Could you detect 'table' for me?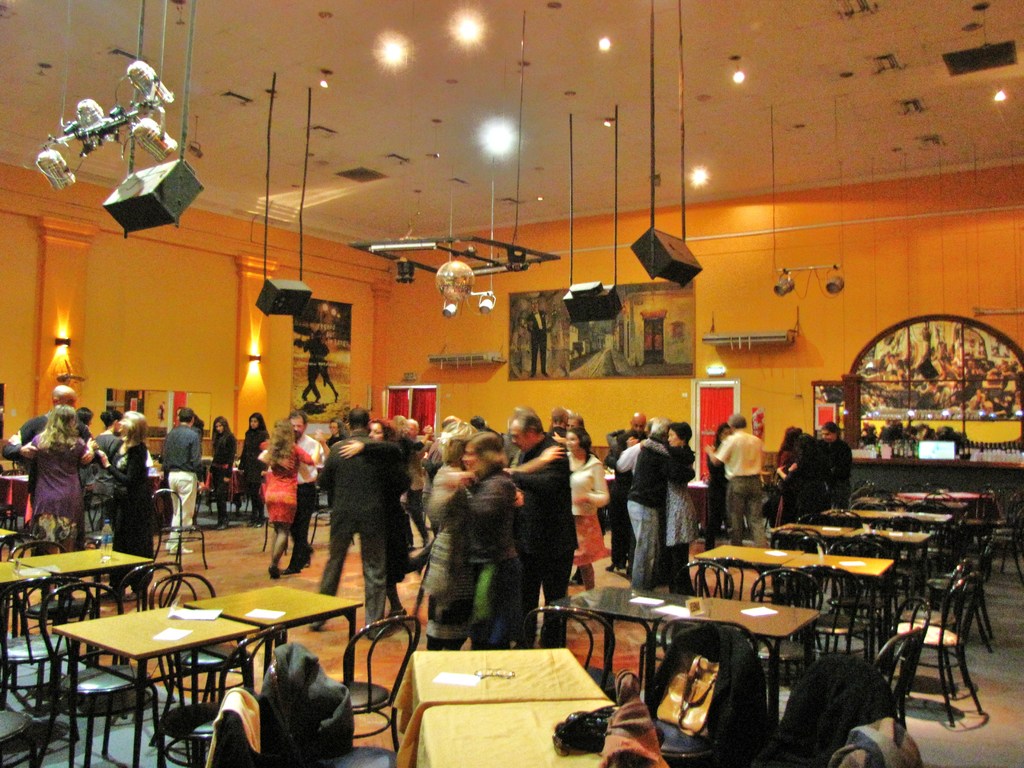
Detection result: locate(0, 560, 52, 660).
